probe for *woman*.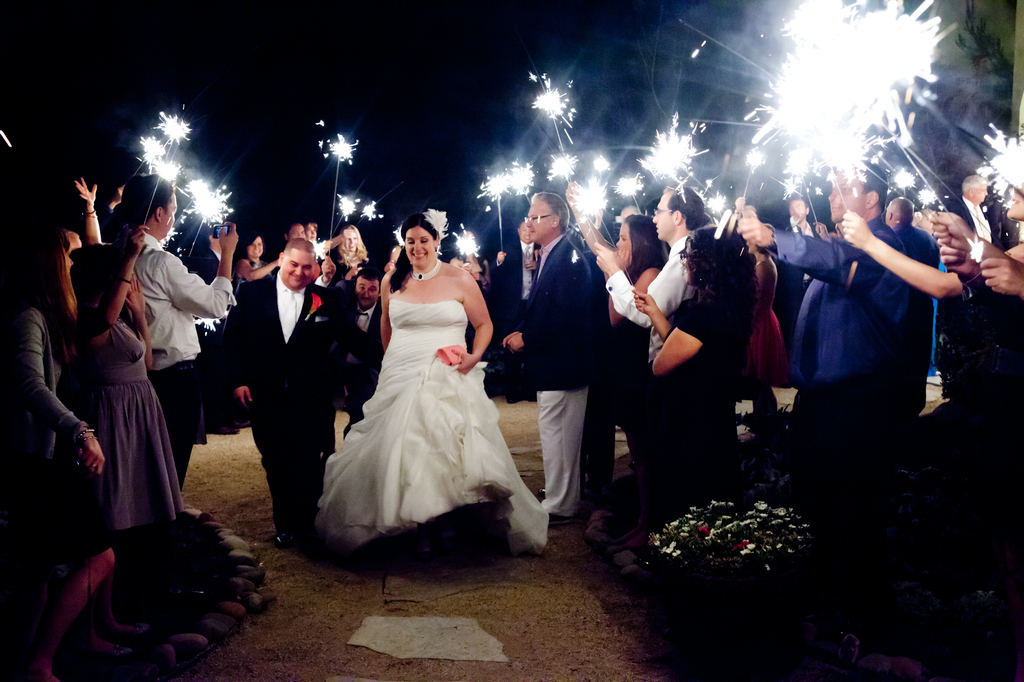
Probe result: 561/179/670/503.
